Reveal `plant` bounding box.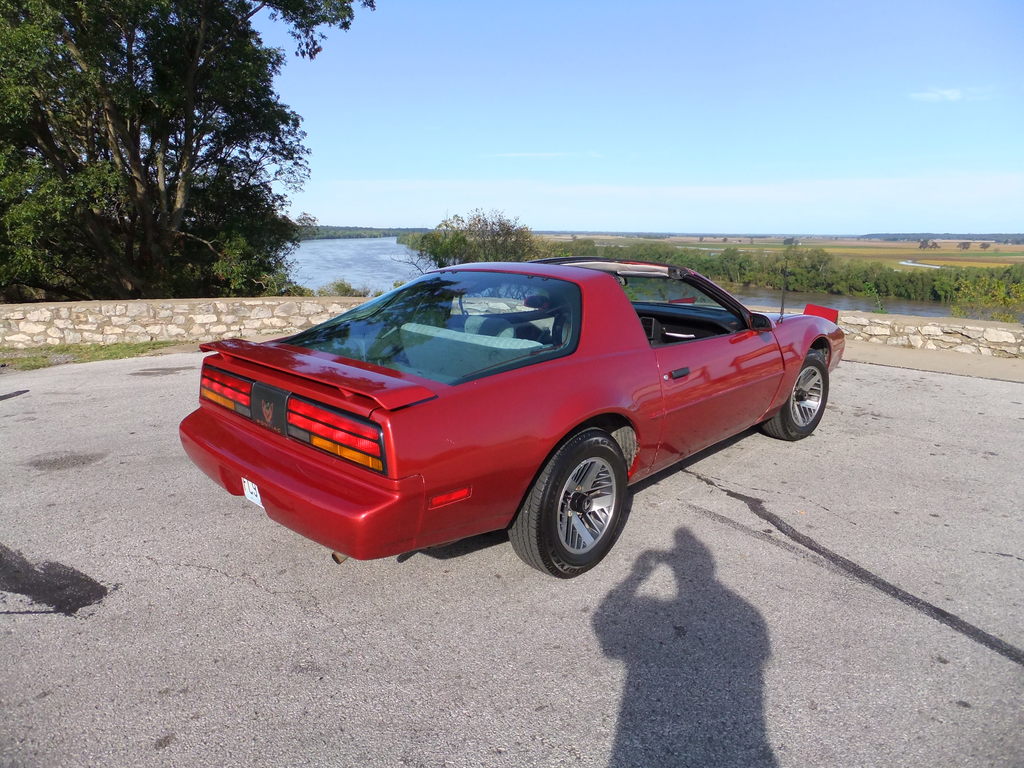
Revealed: (321,276,376,292).
